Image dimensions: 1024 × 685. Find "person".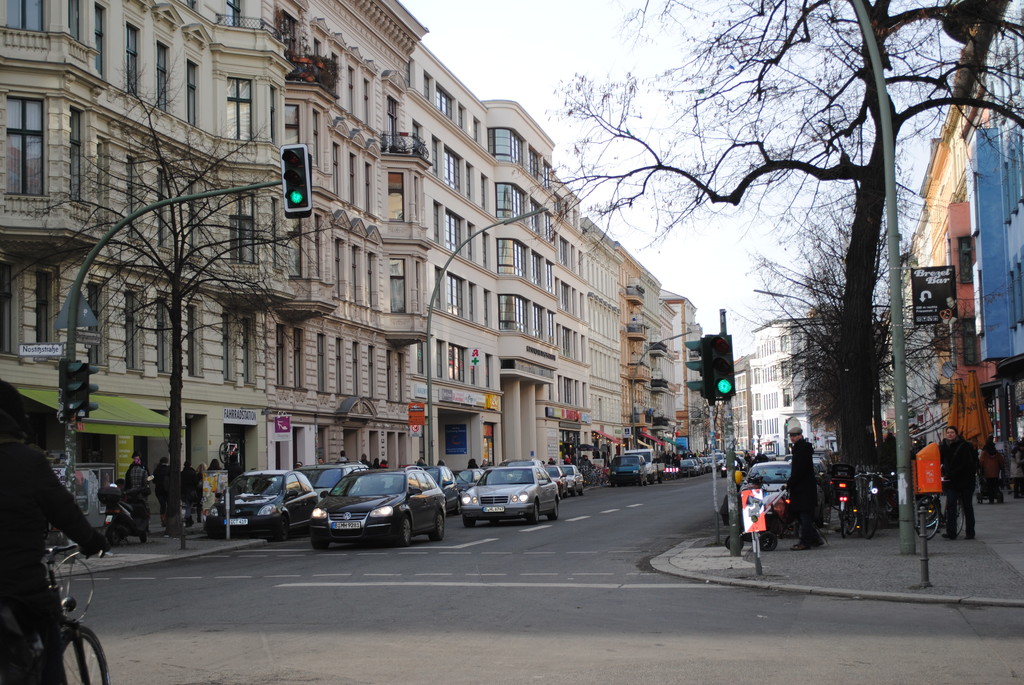
979,439,1001,503.
